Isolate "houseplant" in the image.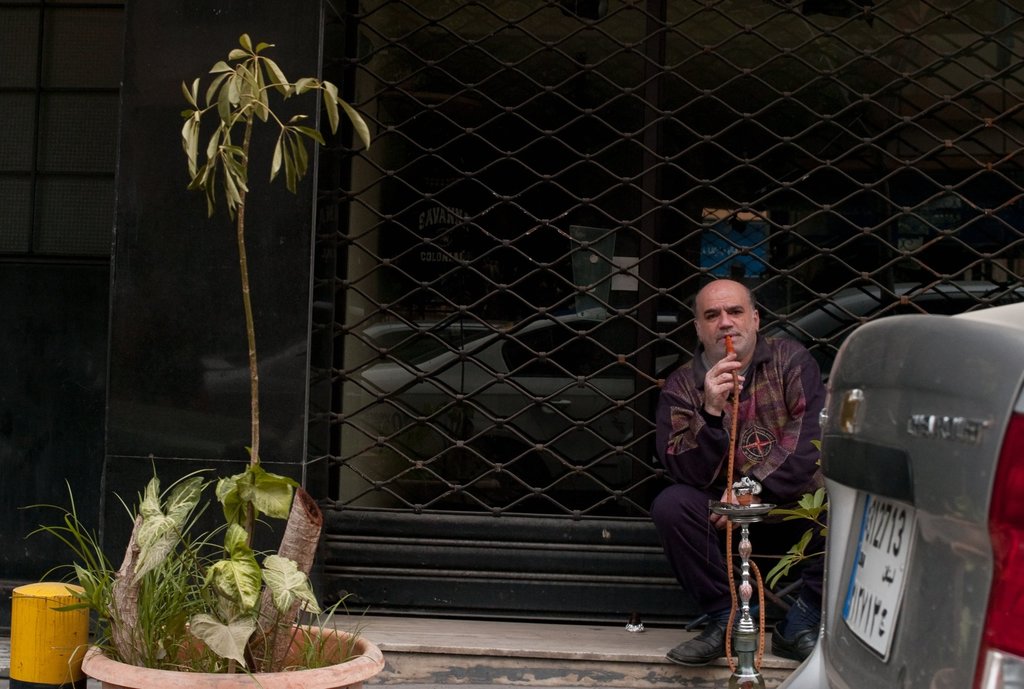
Isolated region: <bbox>17, 35, 392, 688</bbox>.
